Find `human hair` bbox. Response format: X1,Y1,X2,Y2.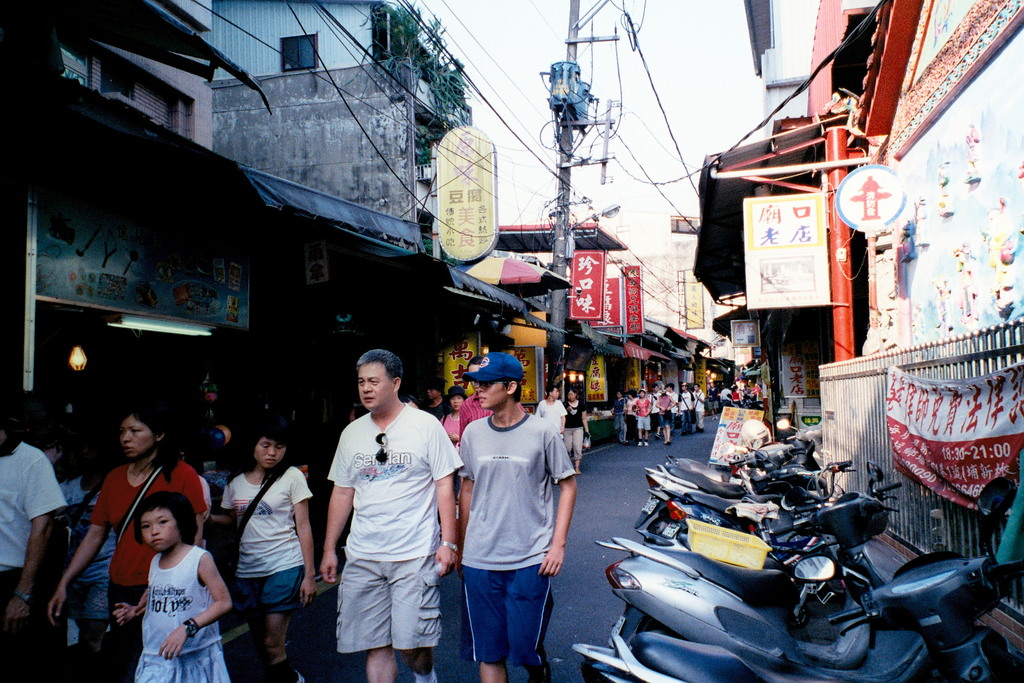
467,353,483,366.
